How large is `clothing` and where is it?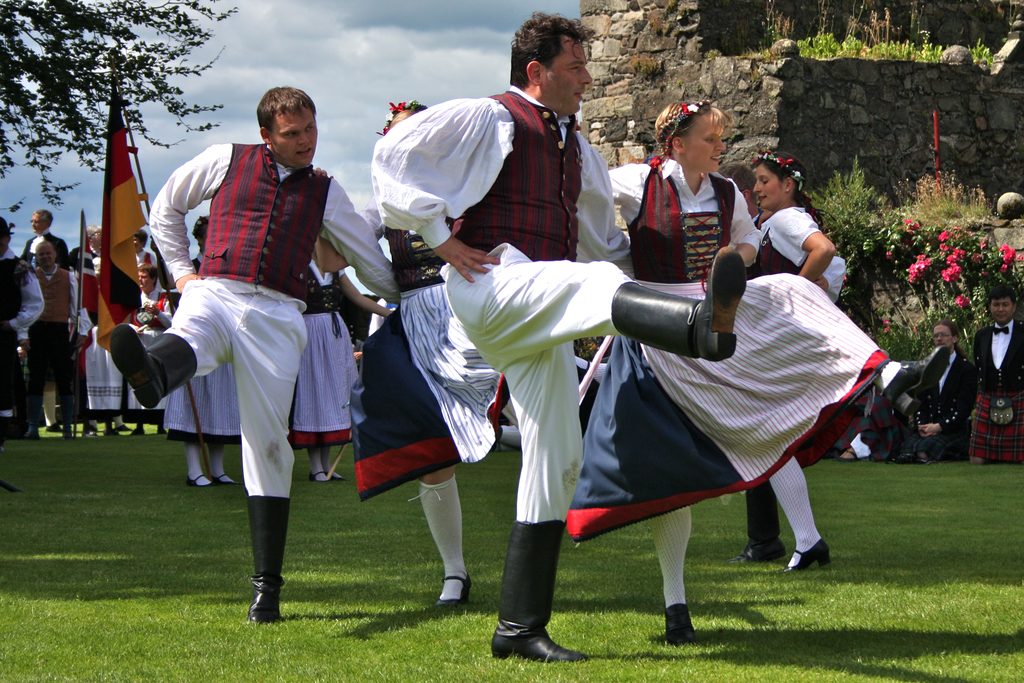
Bounding box: (x1=138, y1=130, x2=360, y2=548).
